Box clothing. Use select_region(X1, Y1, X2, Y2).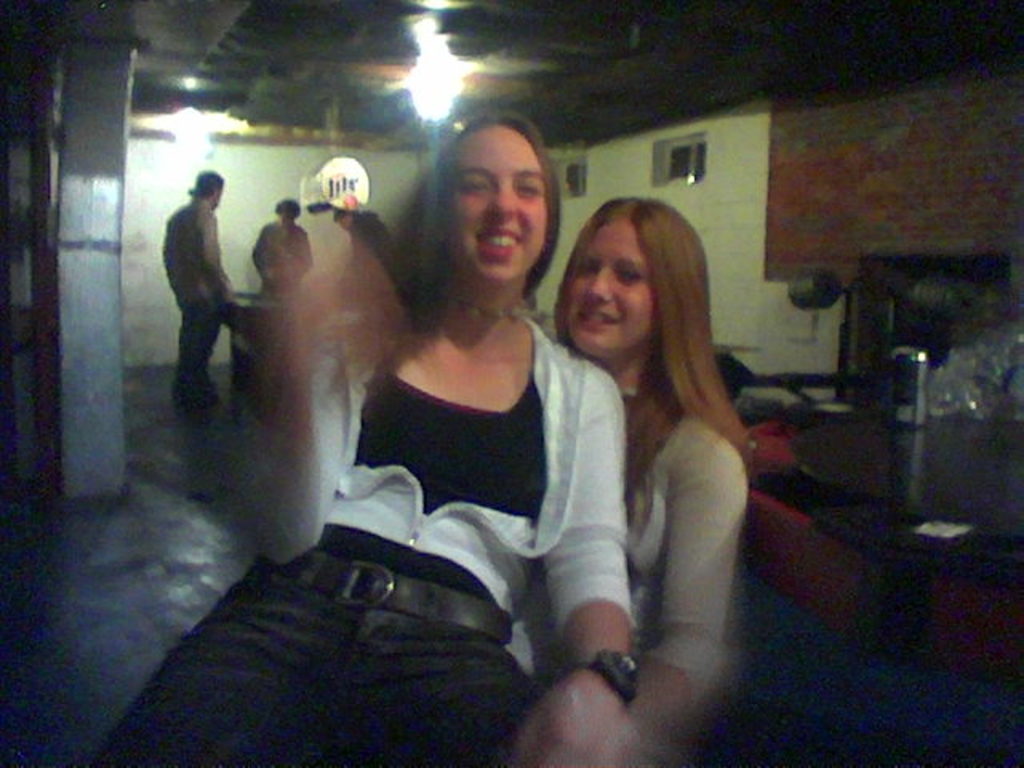
select_region(502, 413, 747, 702).
